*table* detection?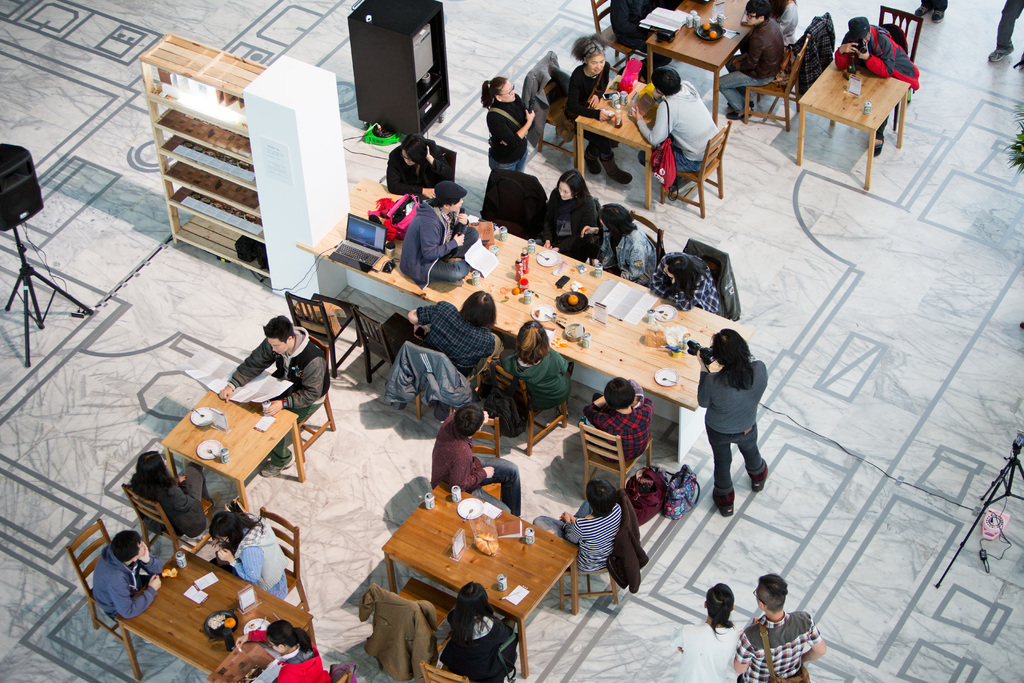
region(785, 45, 917, 195)
